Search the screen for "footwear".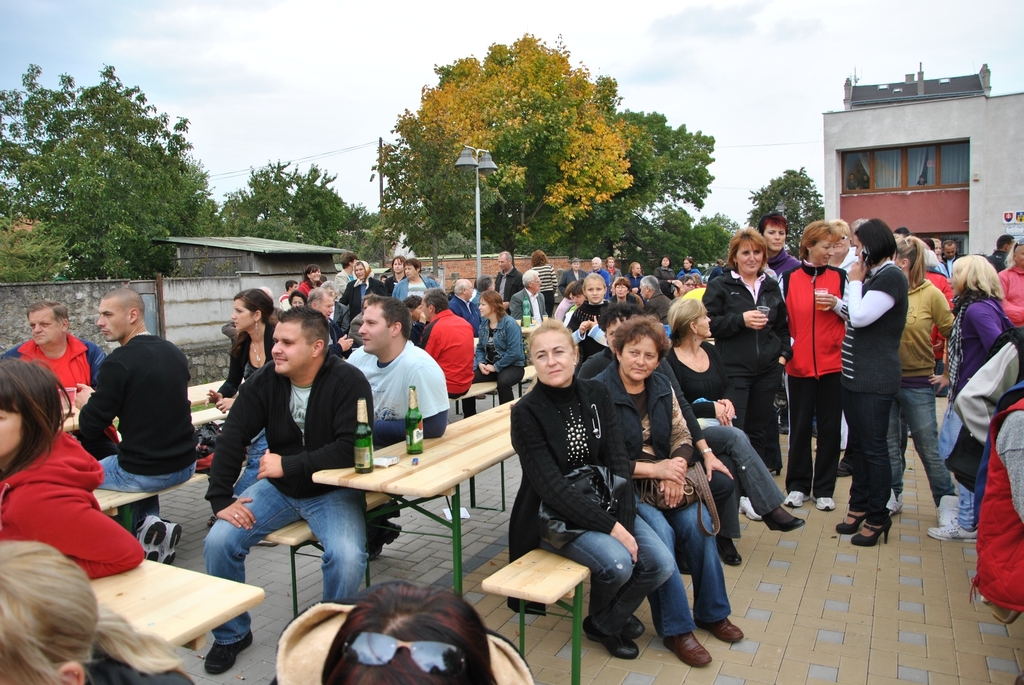
Found at l=783, t=492, r=805, b=505.
